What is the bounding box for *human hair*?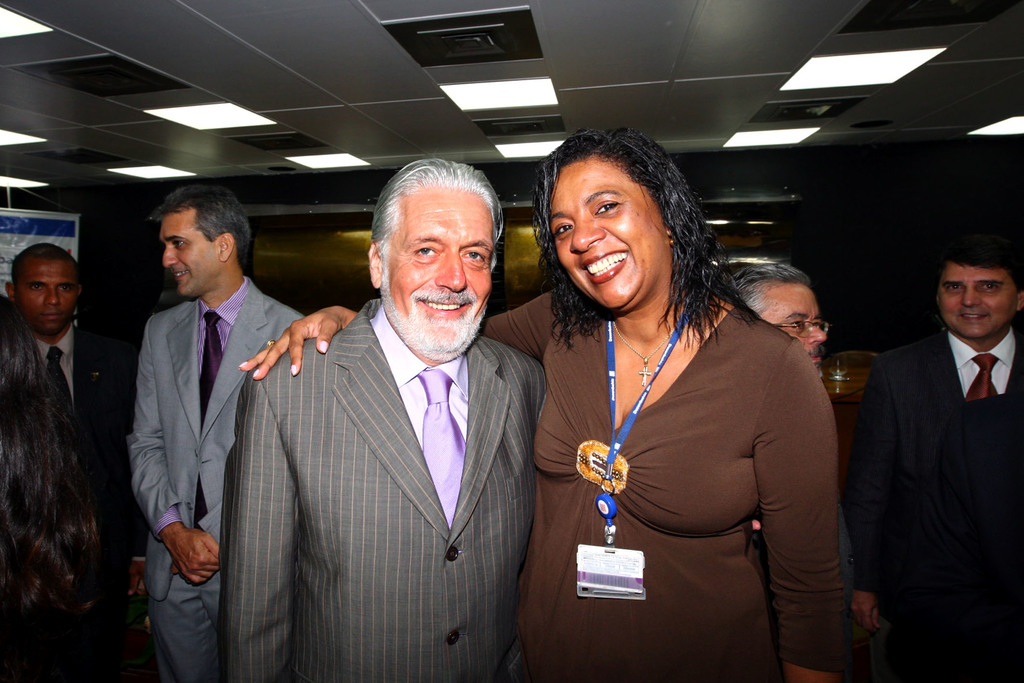
(10, 240, 81, 295).
